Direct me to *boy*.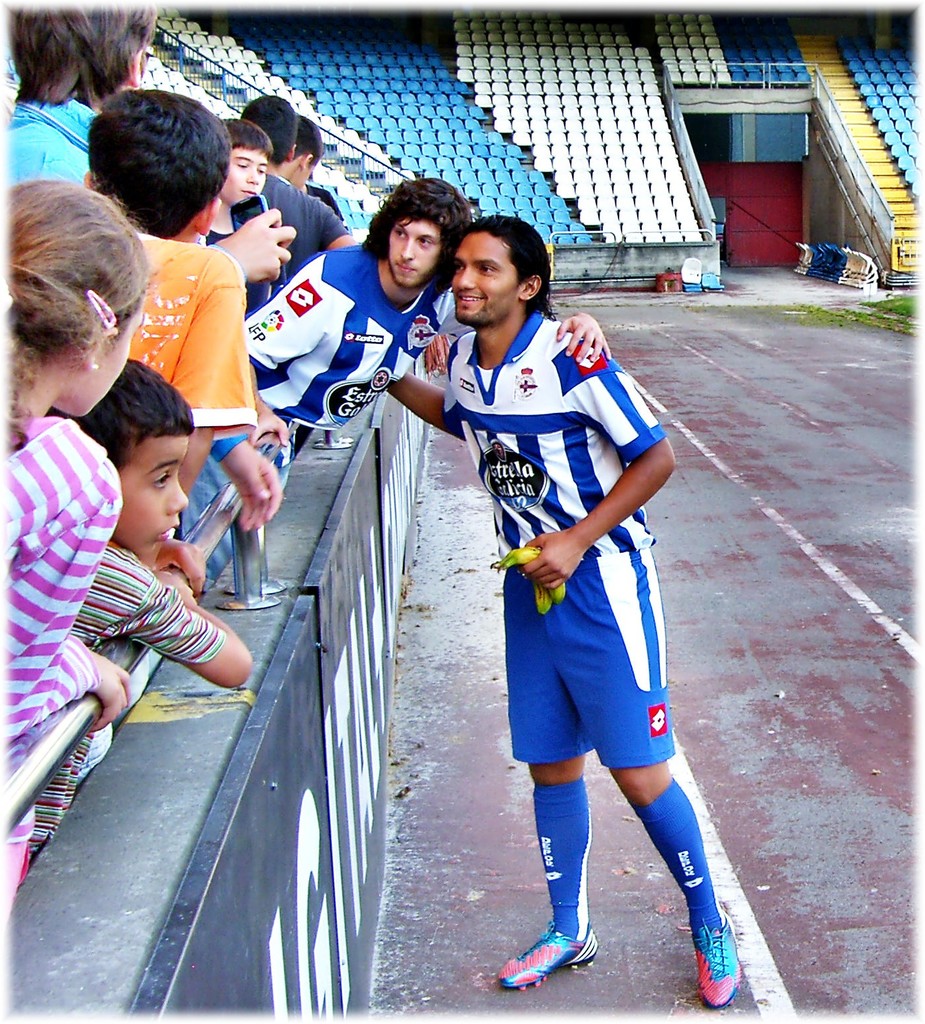
Direction: 196 121 273 327.
